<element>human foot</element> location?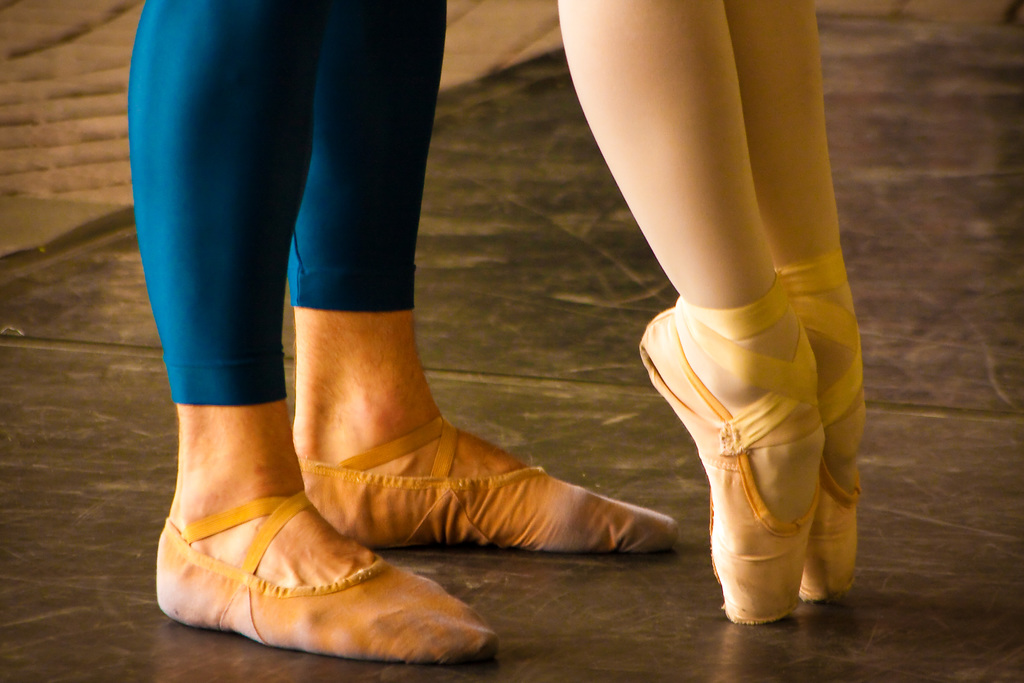
289, 363, 679, 552
